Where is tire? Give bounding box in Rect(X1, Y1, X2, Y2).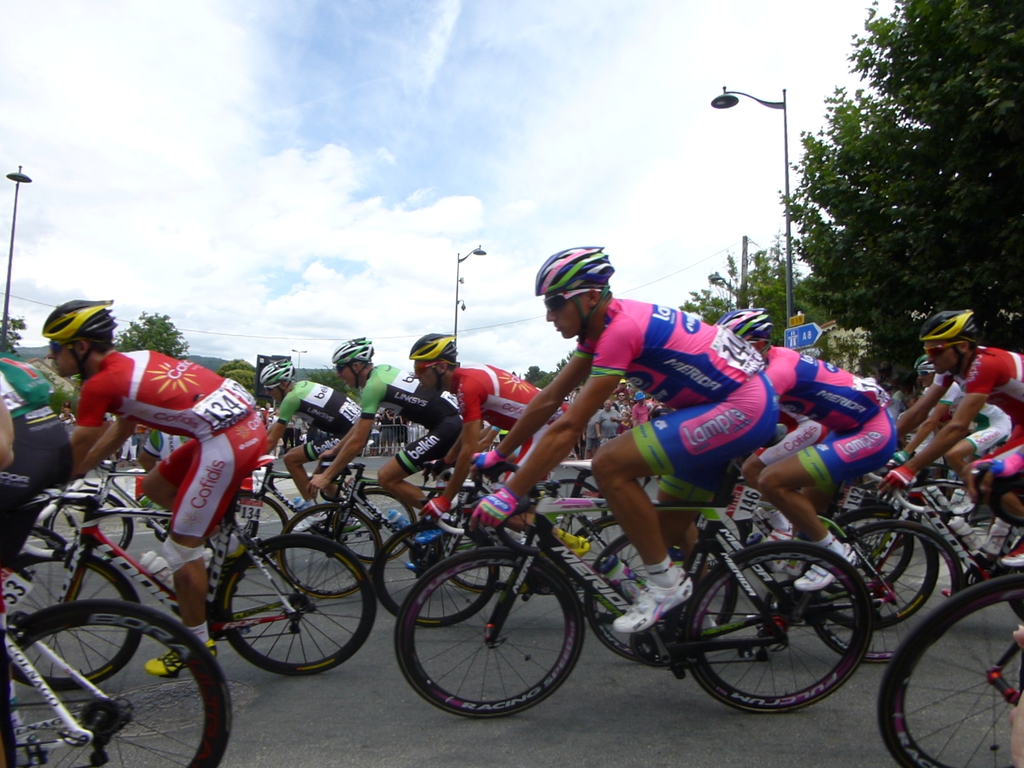
Rect(580, 527, 734, 664).
